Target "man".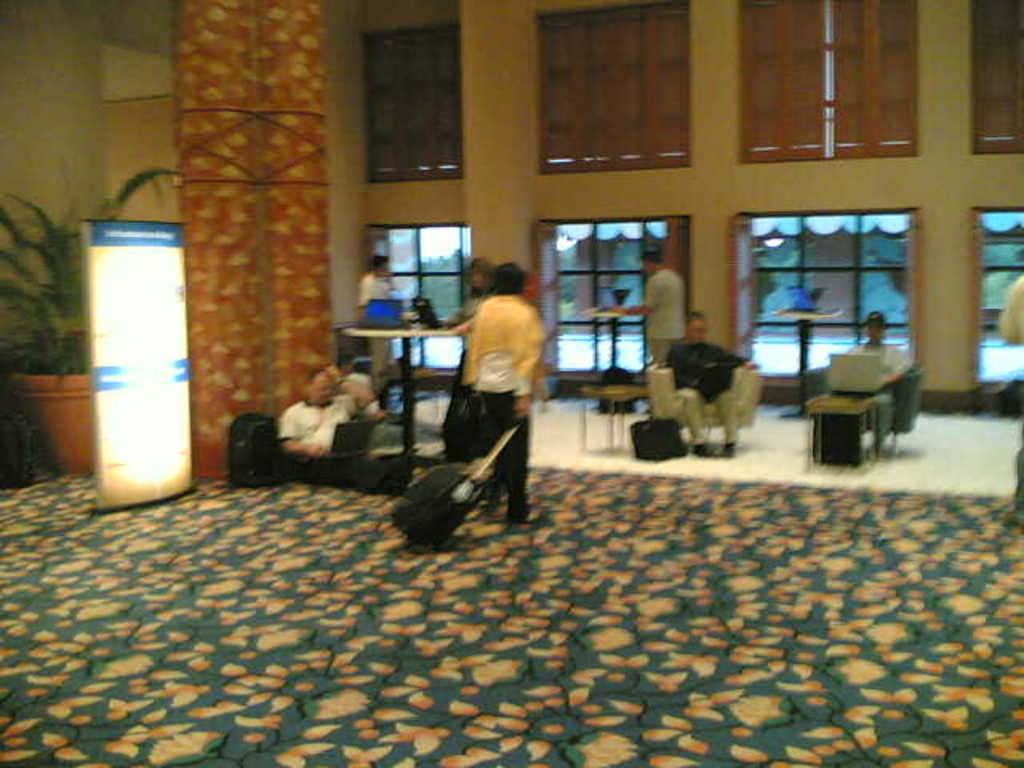
Target region: bbox(277, 363, 410, 494).
